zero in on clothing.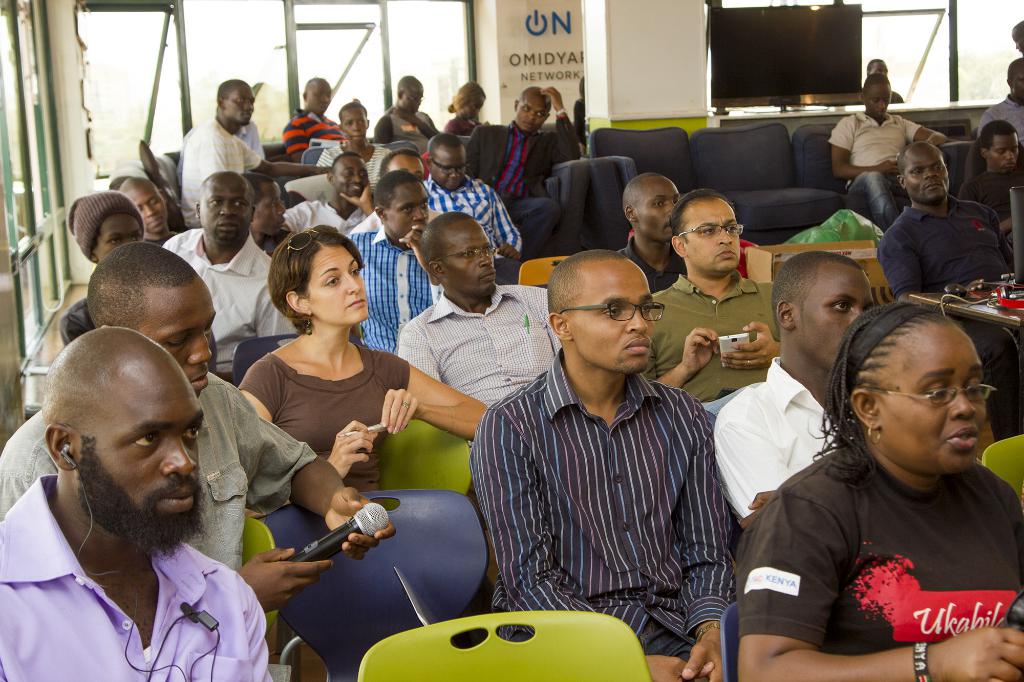
Zeroed in: (397, 277, 559, 411).
